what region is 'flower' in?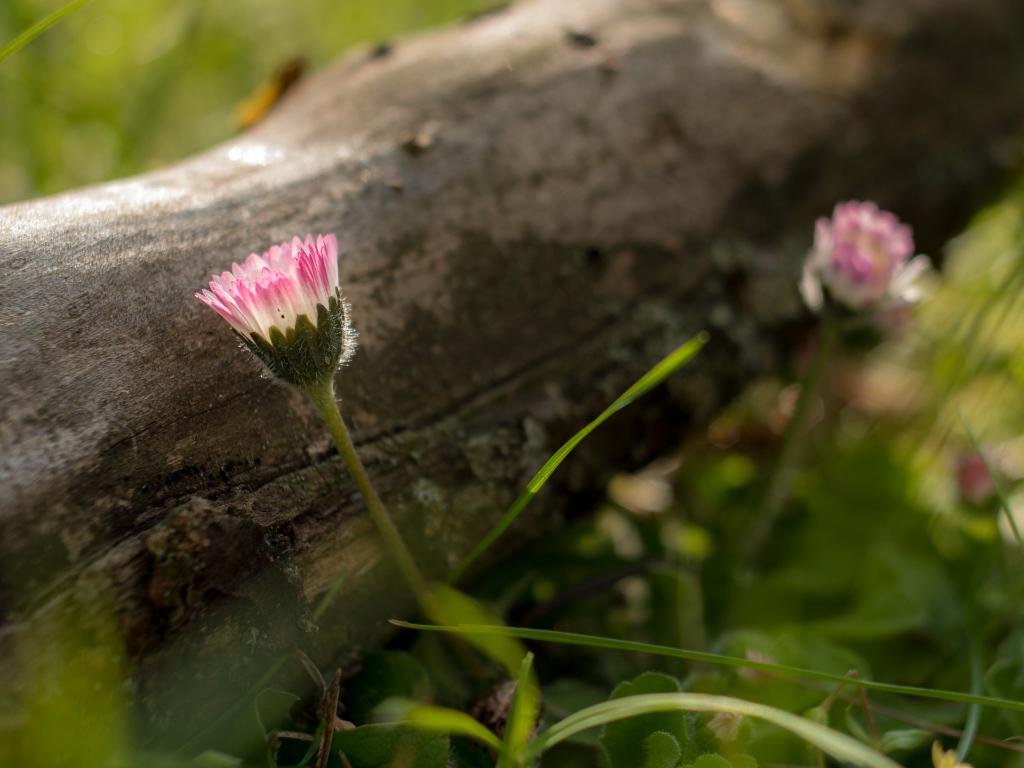
(194, 239, 344, 390).
